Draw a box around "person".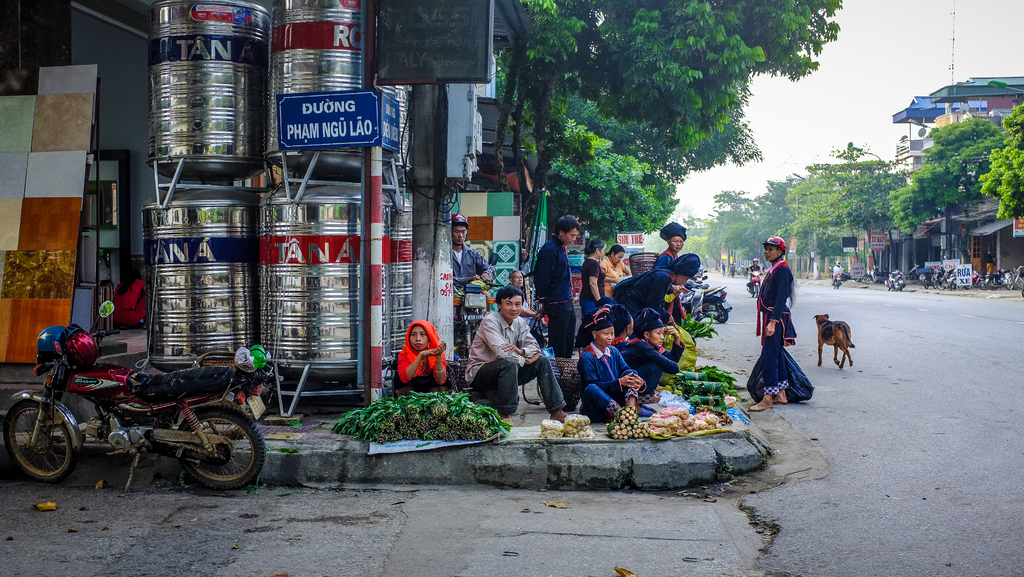
crop(831, 264, 849, 284).
